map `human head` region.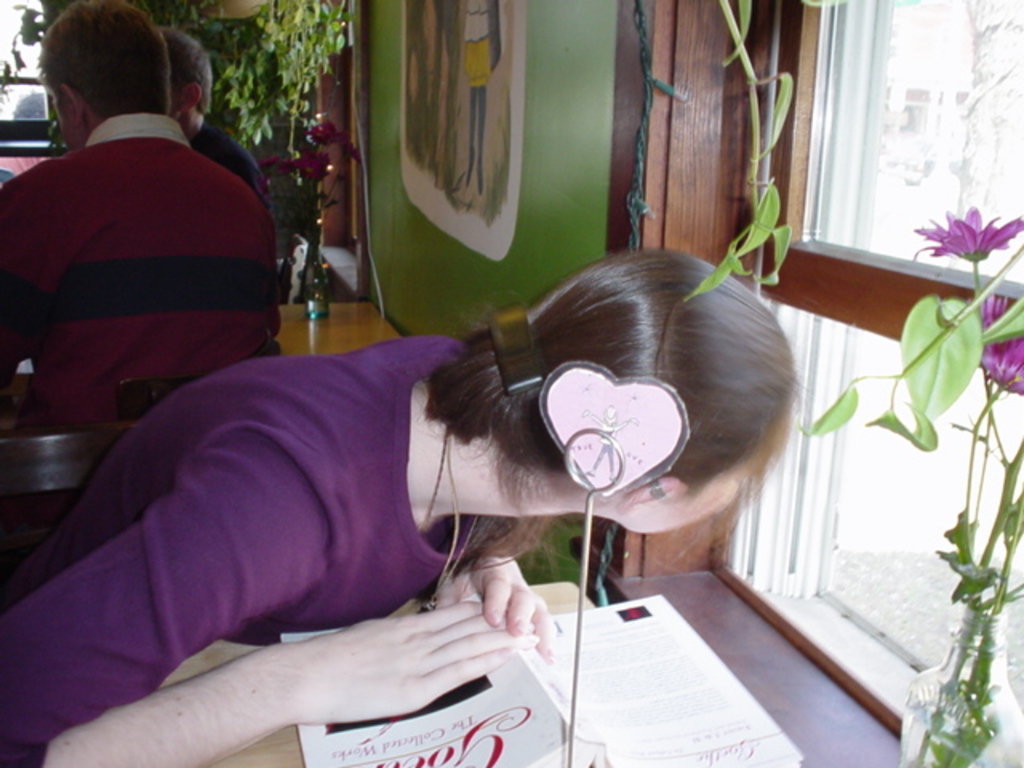
Mapped to <region>490, 248, 784, 536</region>.
